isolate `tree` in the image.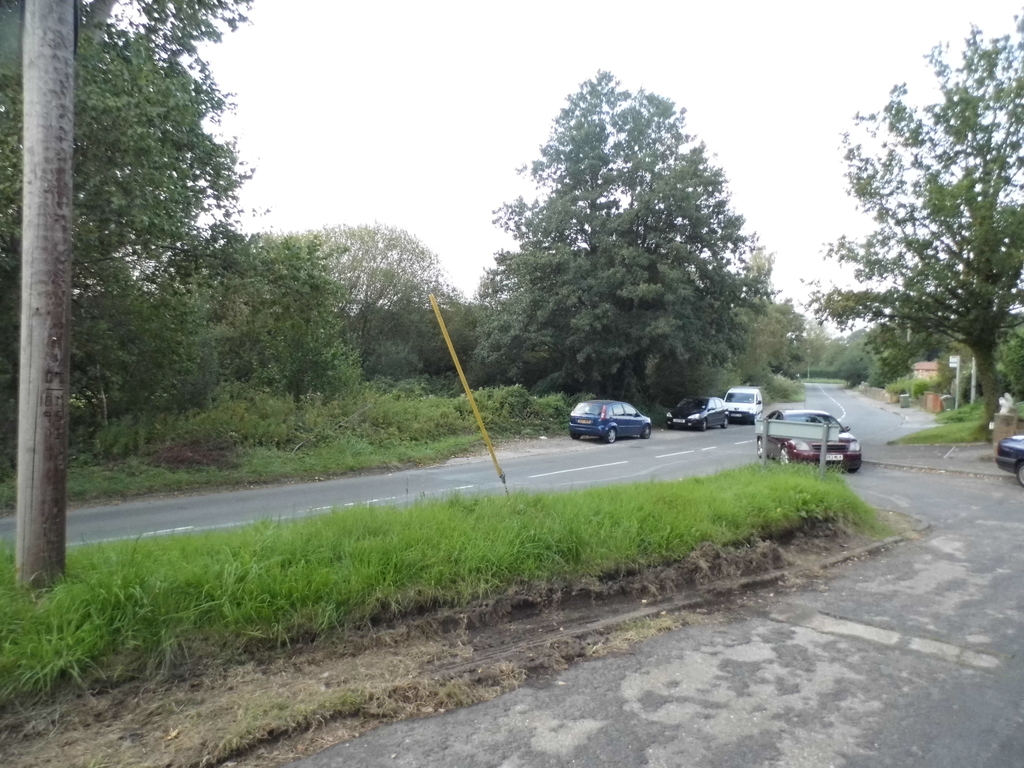
Isolated region: box=[431, 276, 479, 371].
